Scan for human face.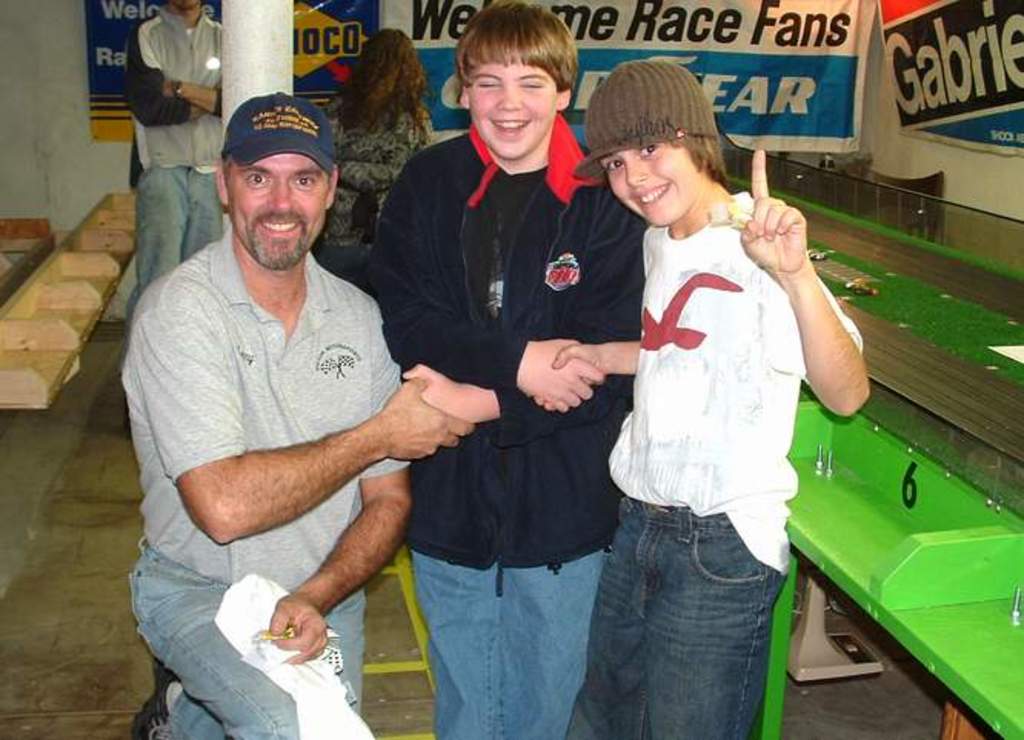
Scan result: (232,163,327,272).
